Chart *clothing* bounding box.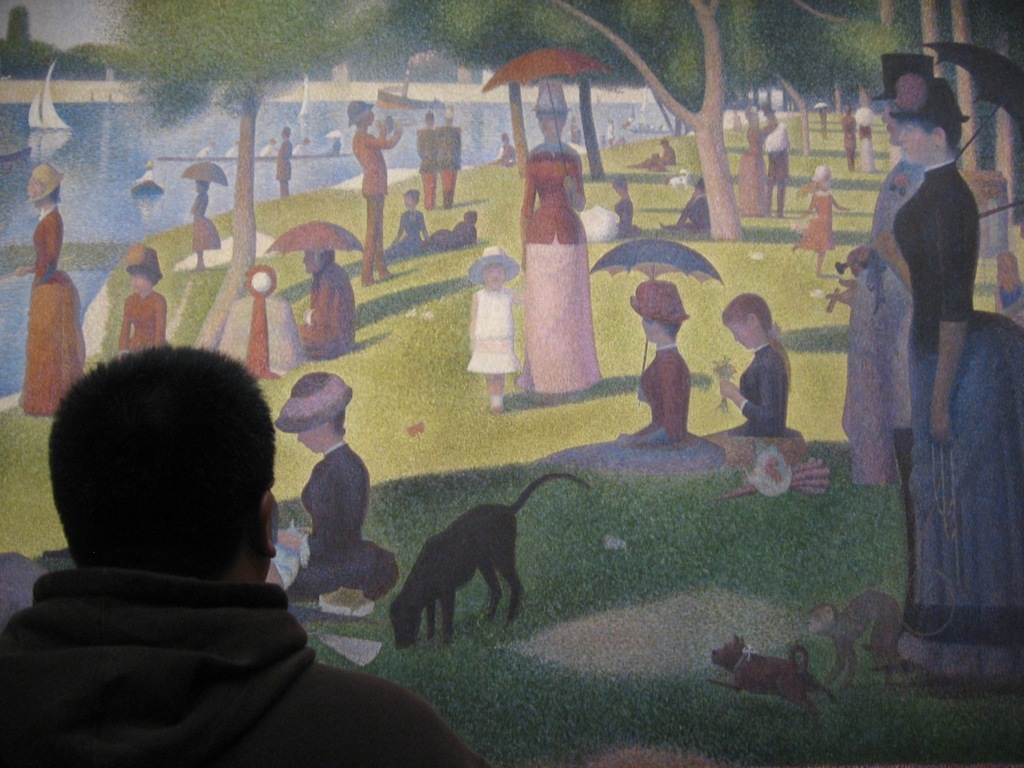
Charted: <region>10, 212, 94, 420</region>.
